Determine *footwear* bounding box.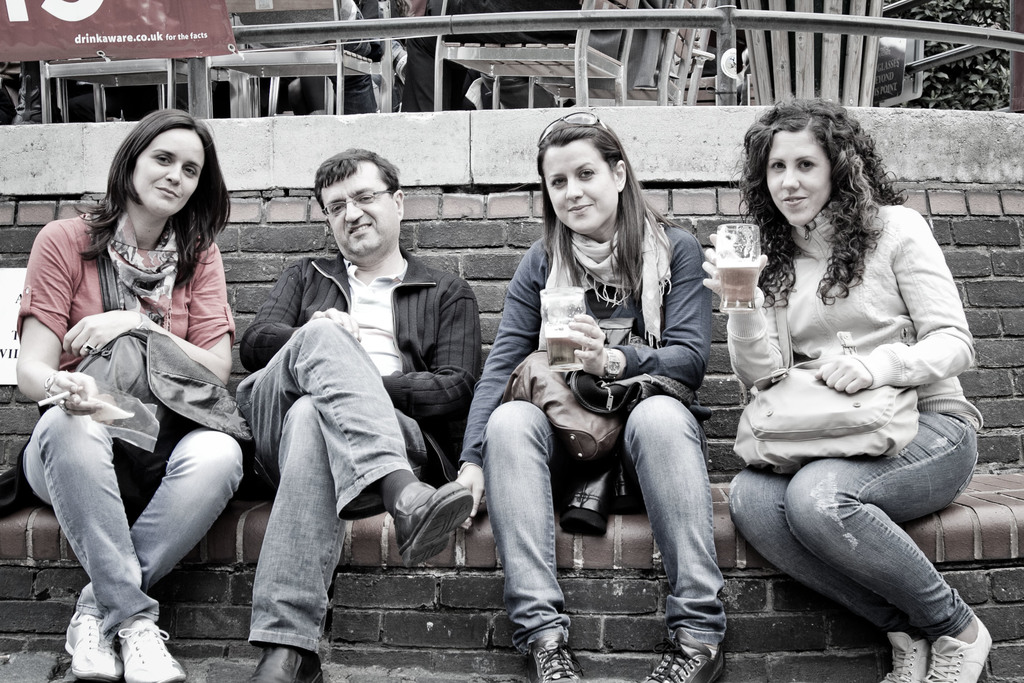
Determined: (left=243, top=646, right=325, bottom=682).
